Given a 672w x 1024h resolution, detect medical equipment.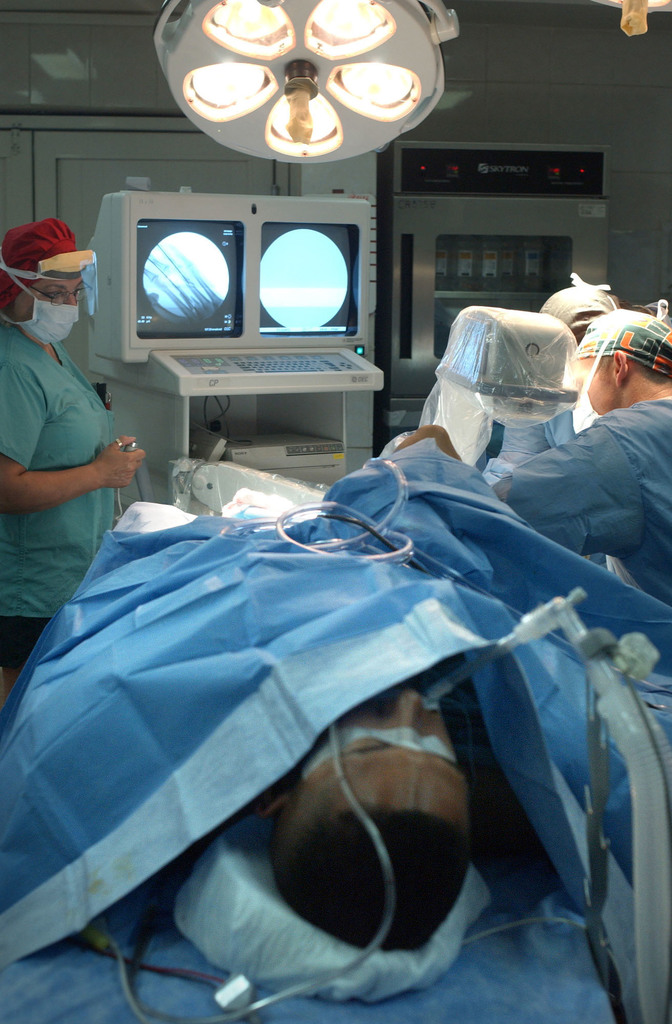
[x1=594, y1=0, x2=671, y2=38].
